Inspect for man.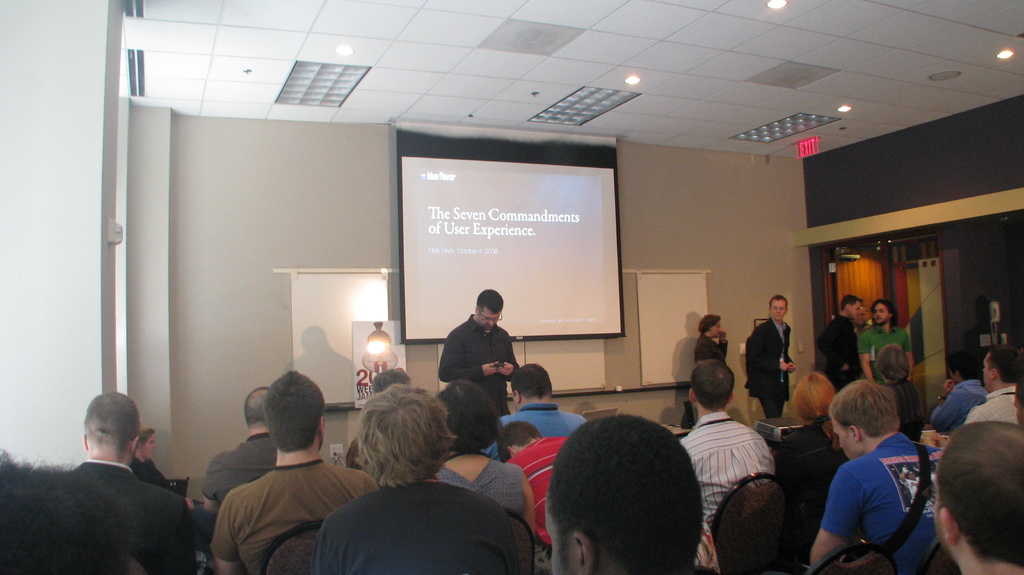
Inspection: x1=551, y1=412, x2=723, y2=574.
